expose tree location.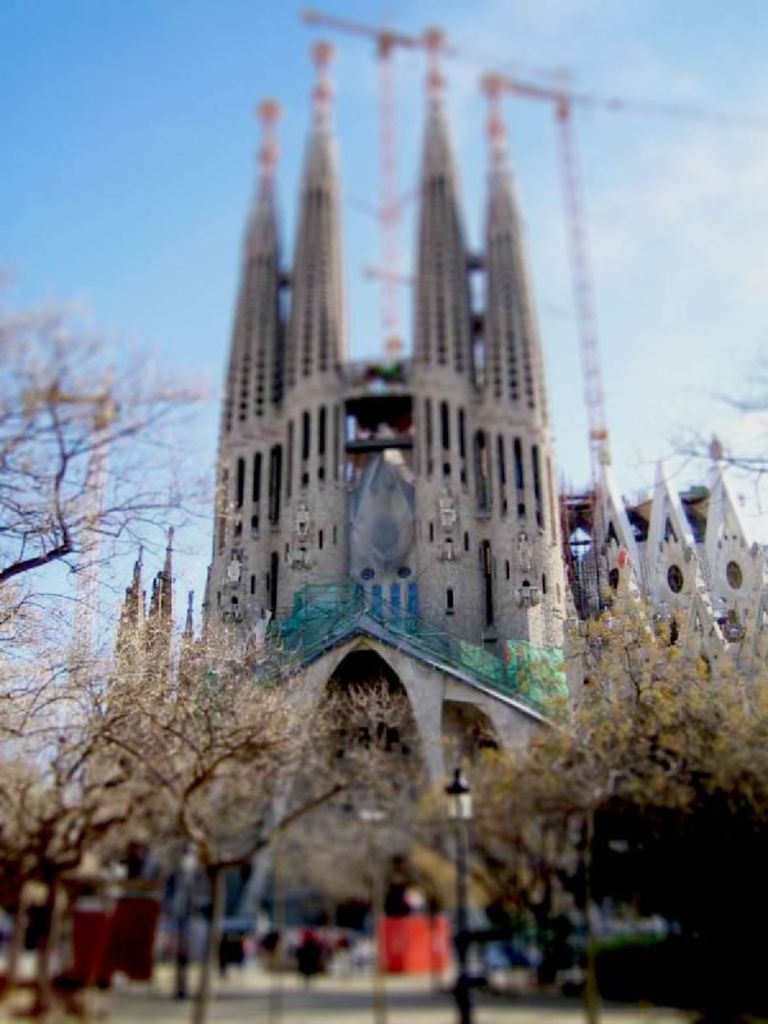
Exposed at [29, 567, 415, 929].
